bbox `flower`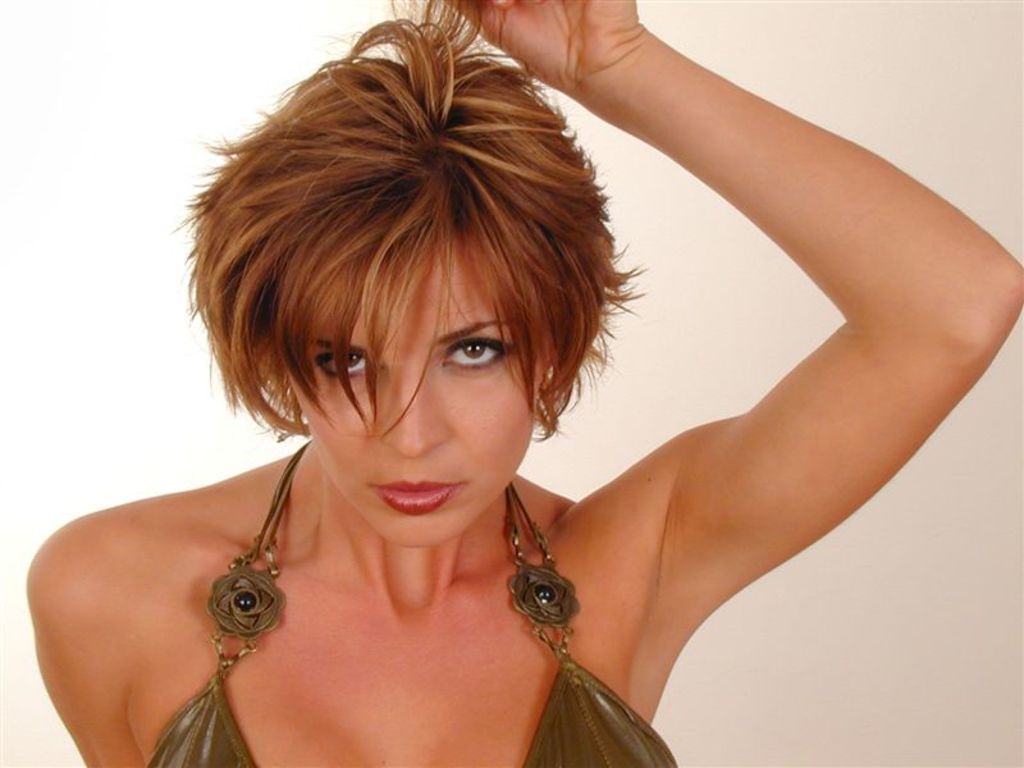
210,567,289,636
